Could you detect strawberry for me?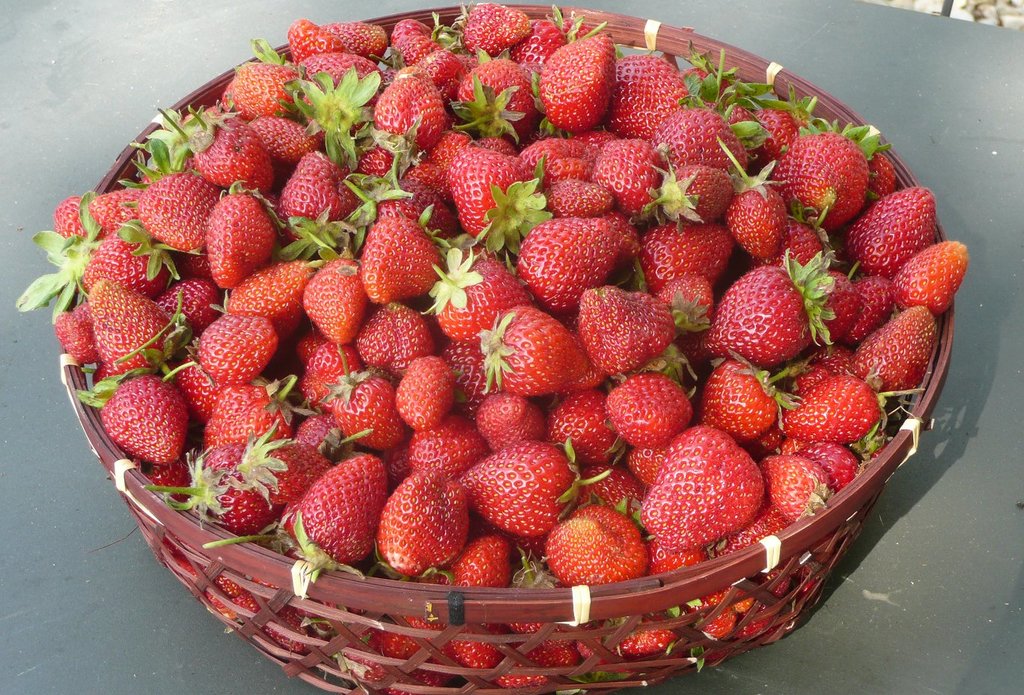
Detection result: [146,177,219,272].
